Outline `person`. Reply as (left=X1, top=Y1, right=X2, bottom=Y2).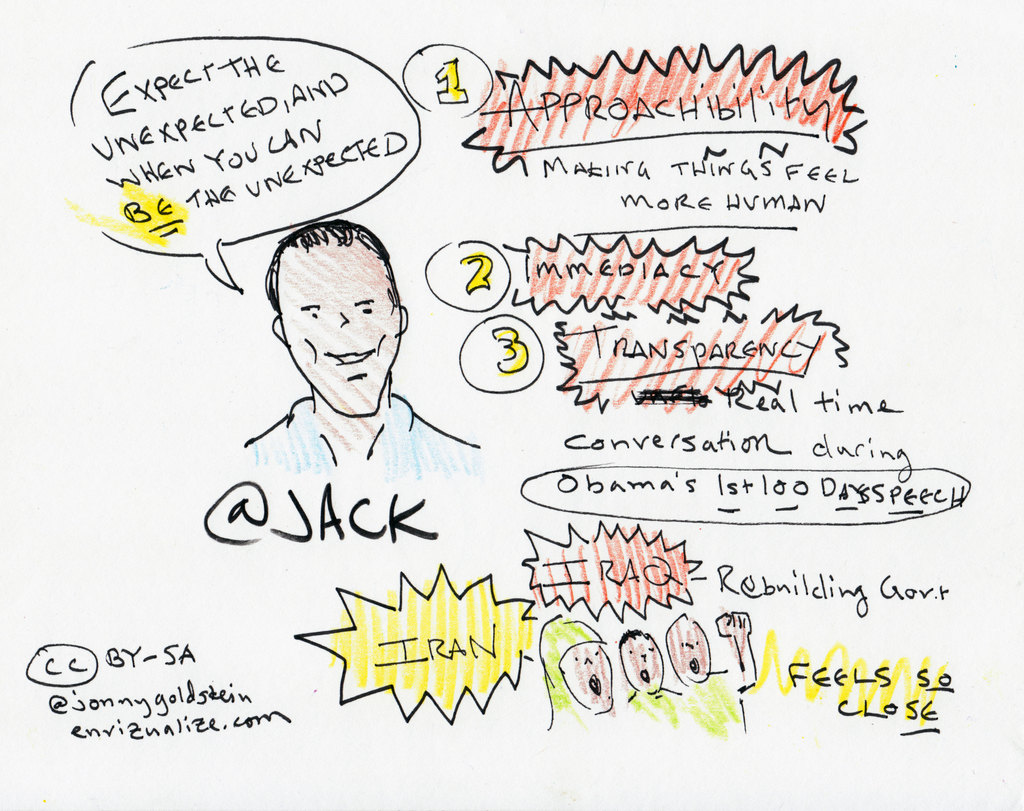
(left=231, top=218, right=491, bottom=491).
